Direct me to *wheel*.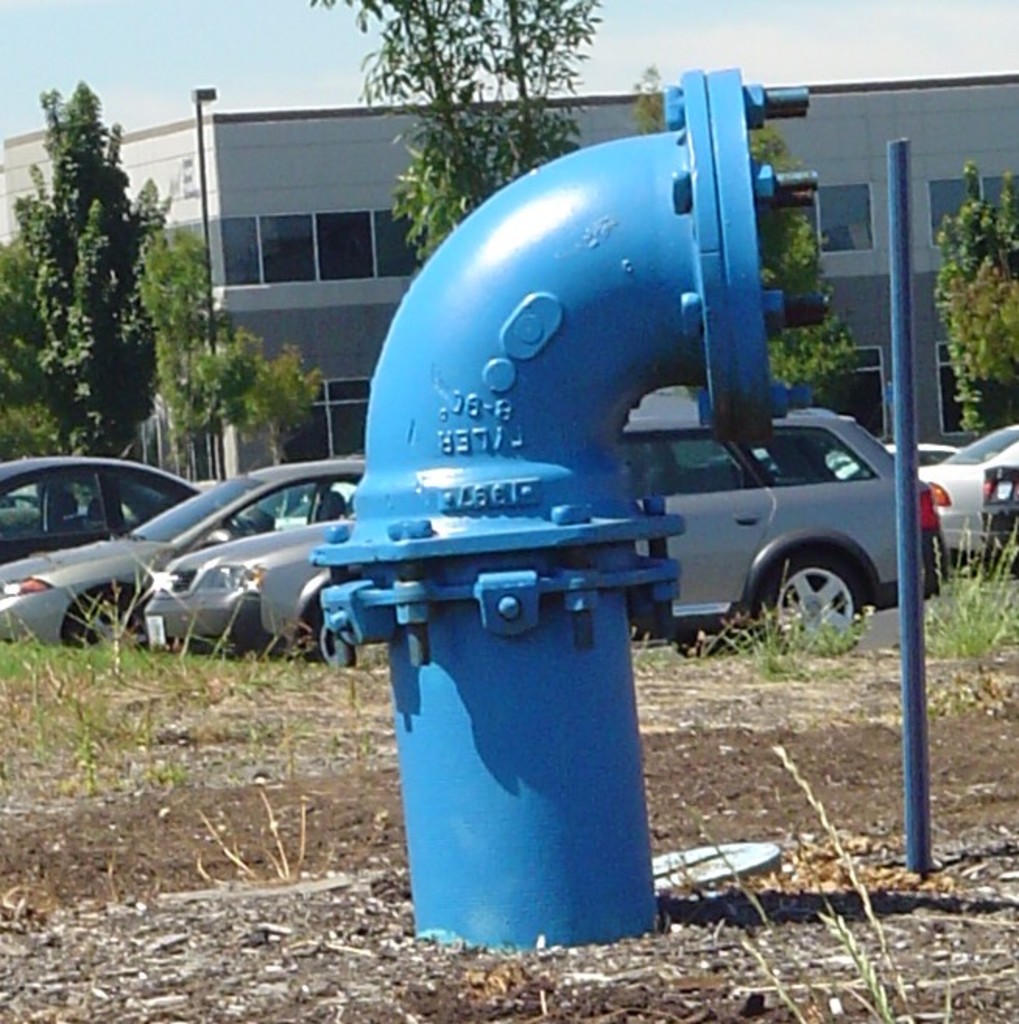
Direction: bbox=(763, 547, 879, 655).
